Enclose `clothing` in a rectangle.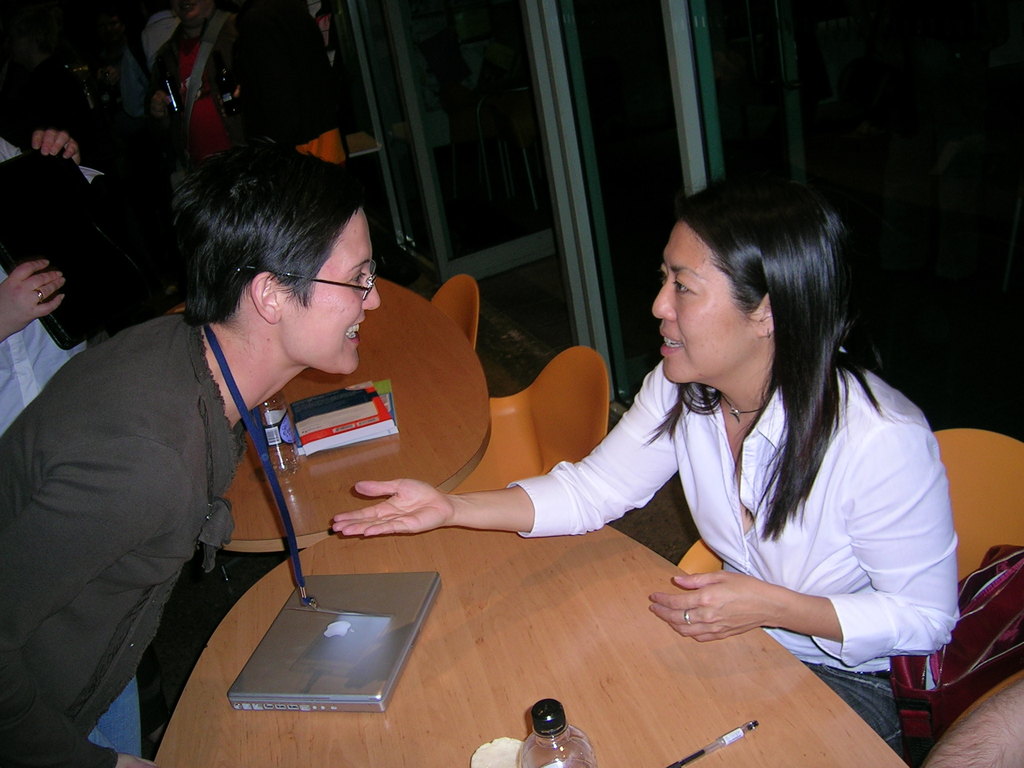
BBox(535, 303, 962, 681).
